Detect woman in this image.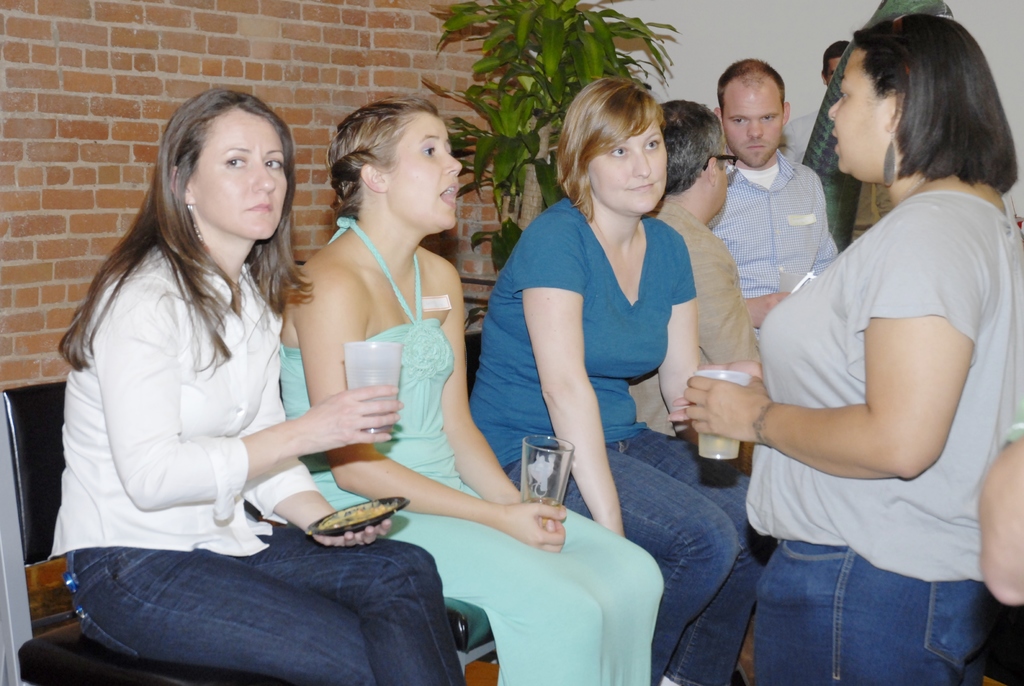
Detection: 467, 76, 778, 685.
